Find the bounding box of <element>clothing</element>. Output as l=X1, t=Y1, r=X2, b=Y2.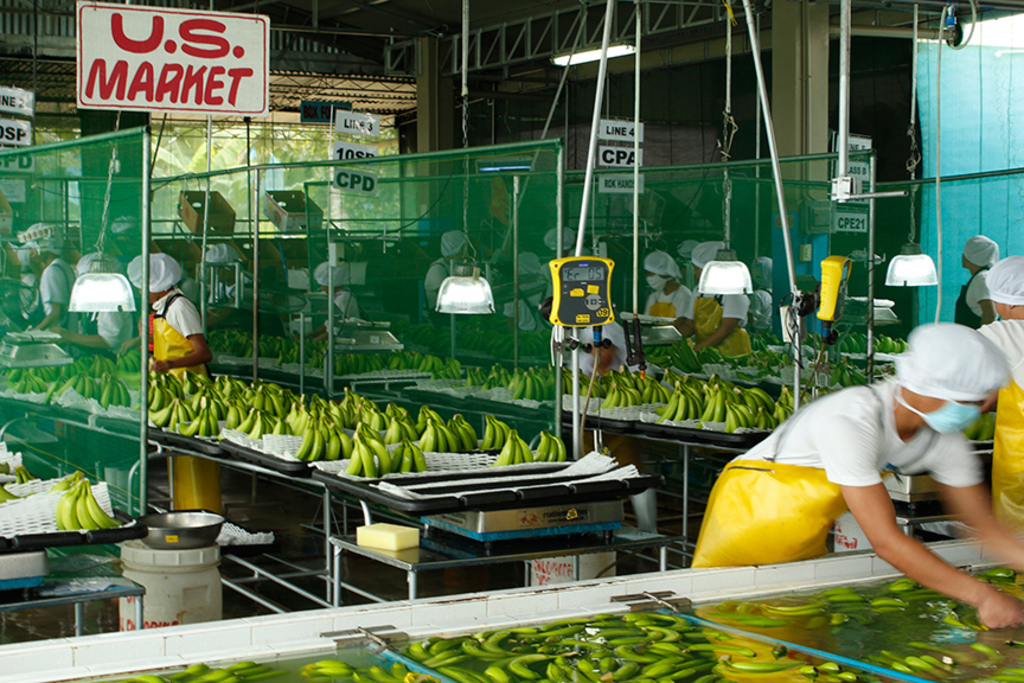
l=715, t=338, r=988, b=589.
